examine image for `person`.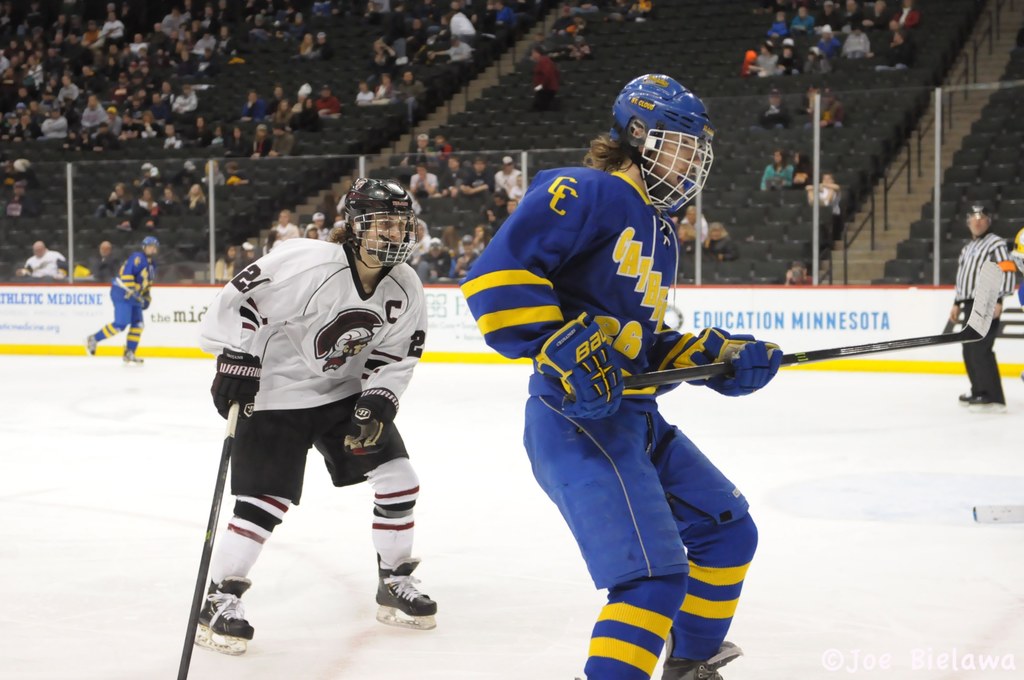
Examination result: box(240, 88, 270, 119).
